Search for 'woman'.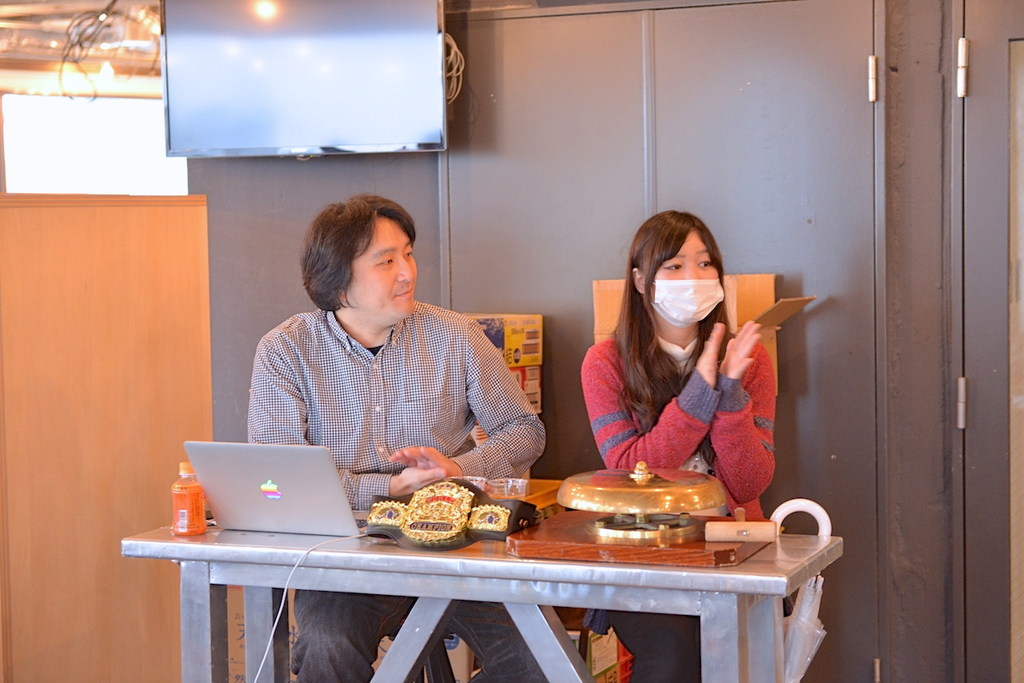
Found at box=[576, 204, 794, 682].
